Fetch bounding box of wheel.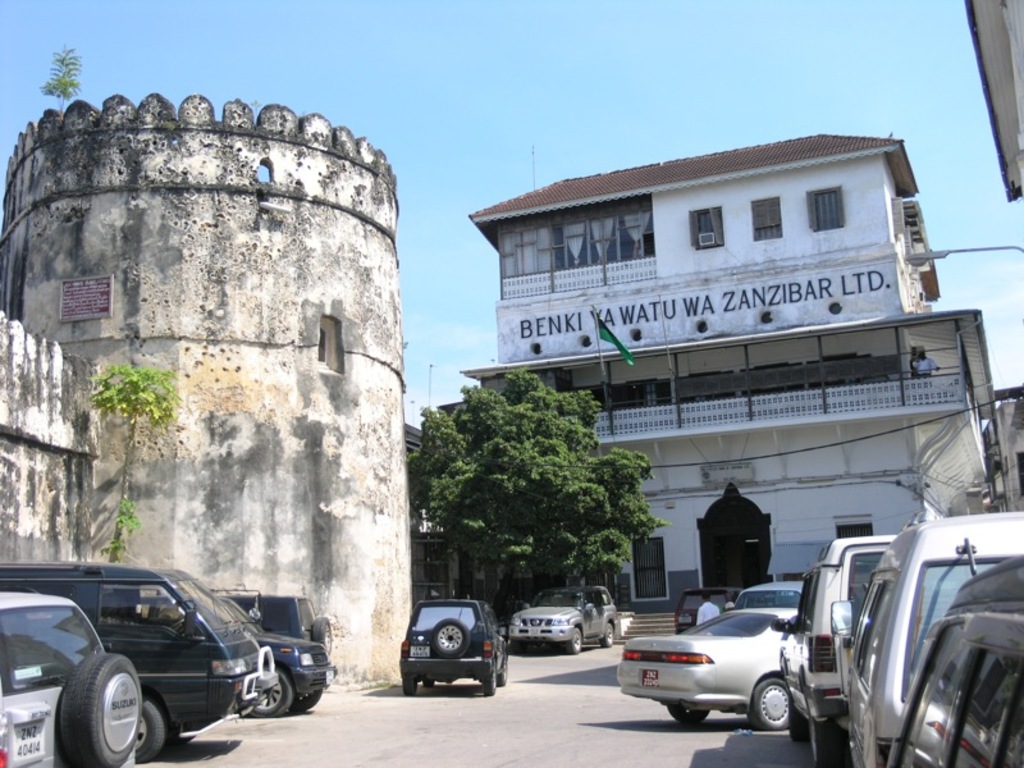
Bbox: 257/678/298/714.
